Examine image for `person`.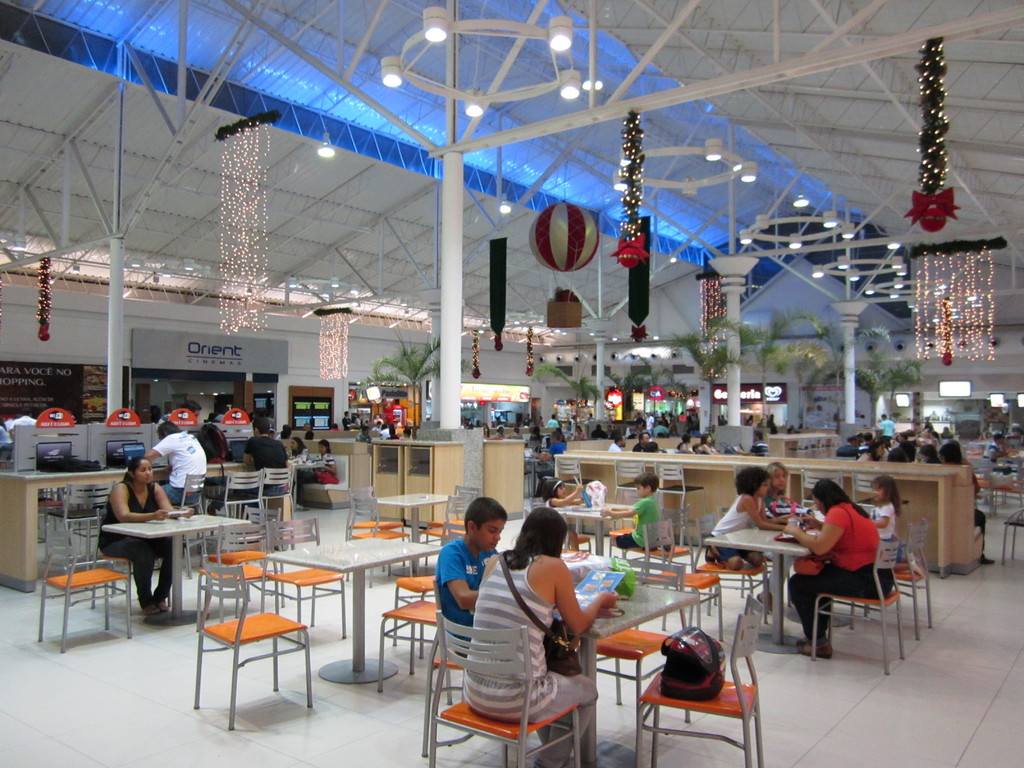
Examination result: box=[703, 464, 790, 570].
